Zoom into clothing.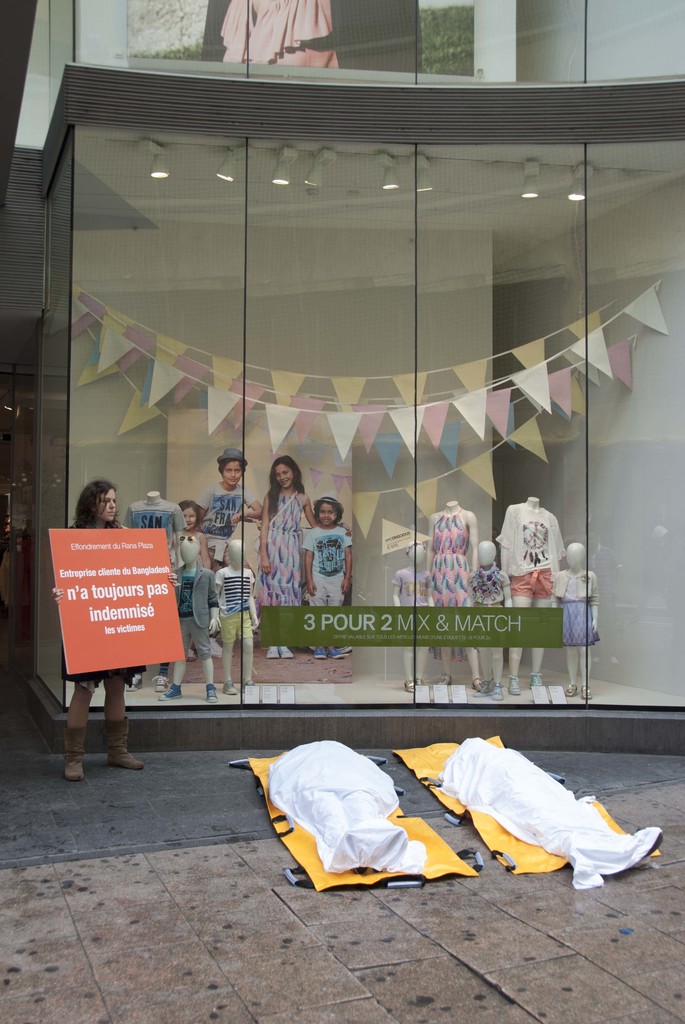
Zoom target: 549:566:601:646.
